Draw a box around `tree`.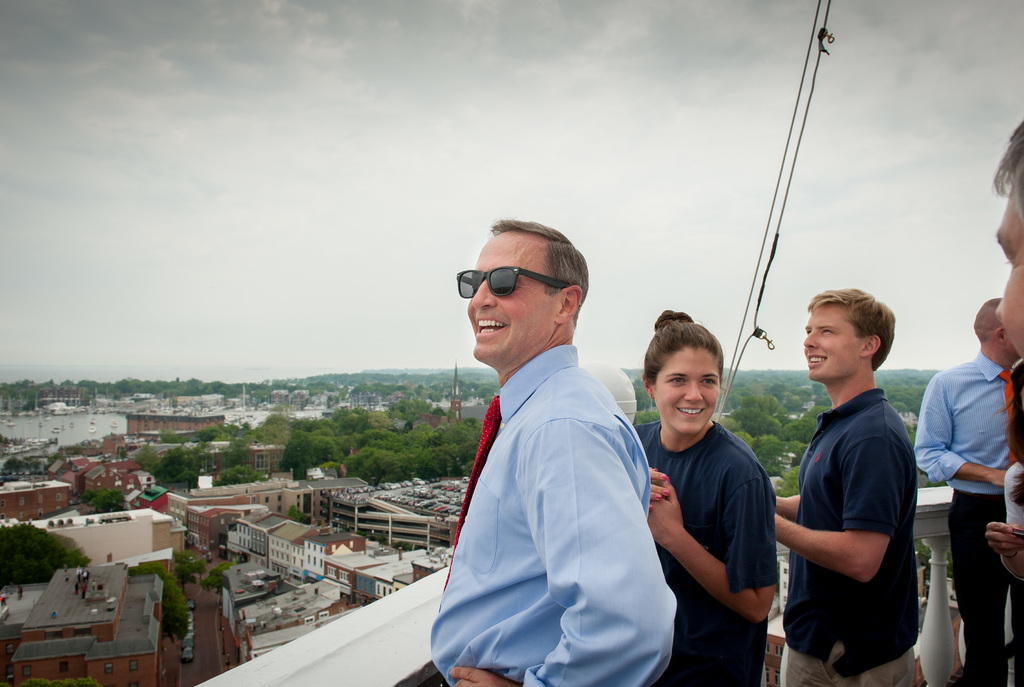
select_region(632, 406, 657, 425).
